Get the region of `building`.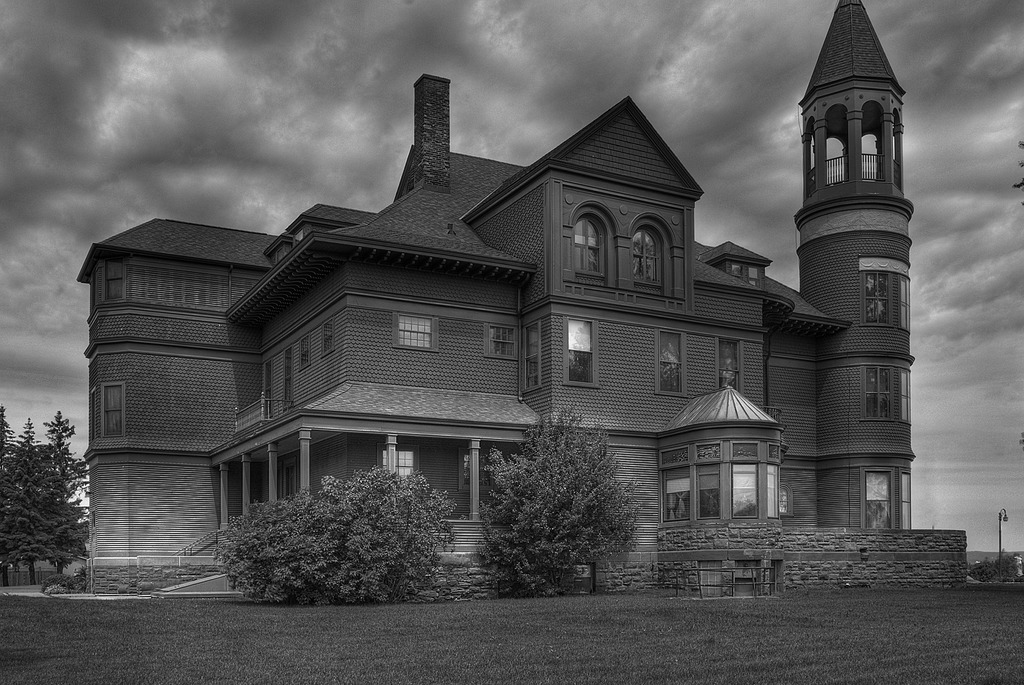
x1=80, y1=0, x2=973, y2=587.
